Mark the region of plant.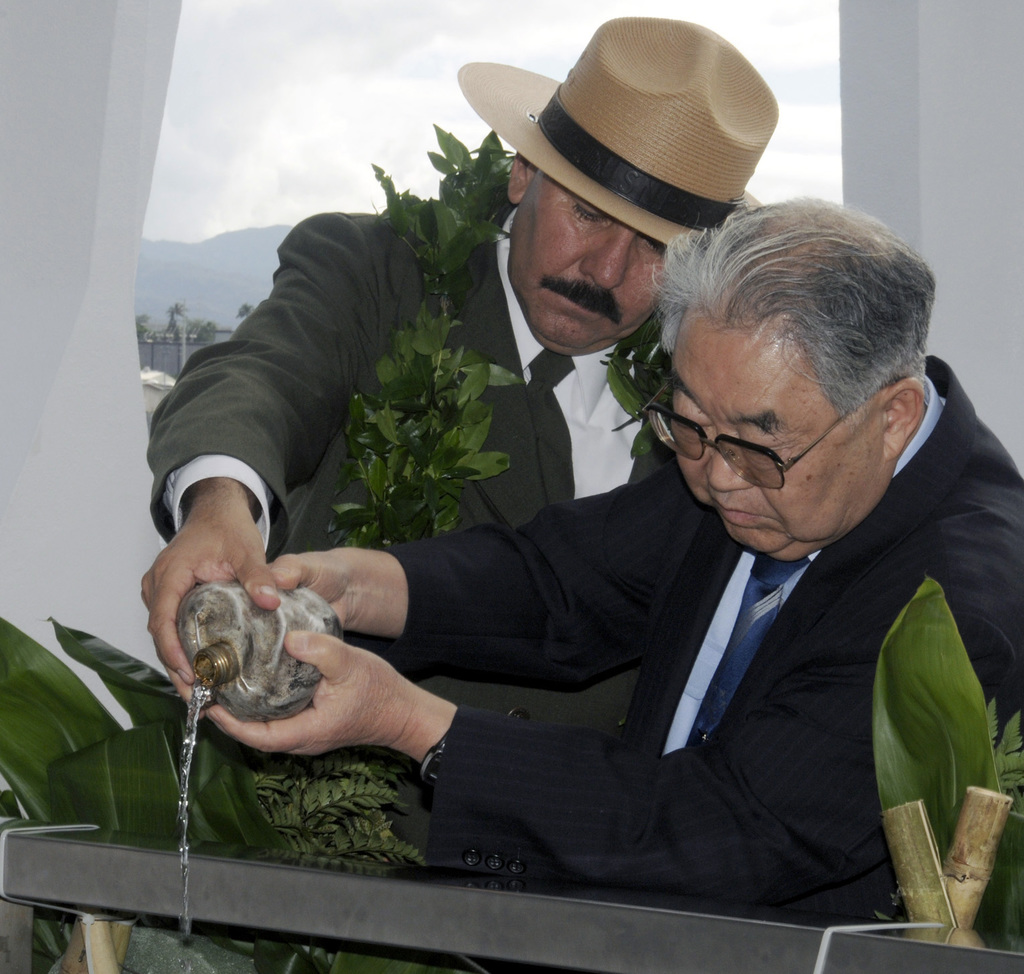
Region: <region>315, 114, 533, 545</region>.
